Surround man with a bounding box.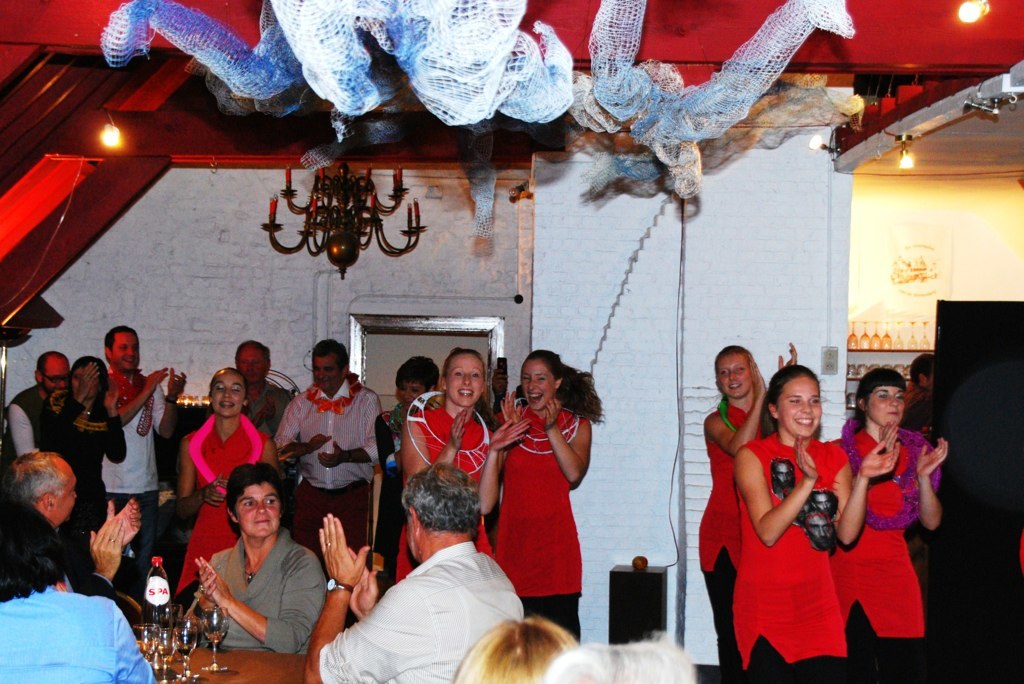
0 451 140 607.
